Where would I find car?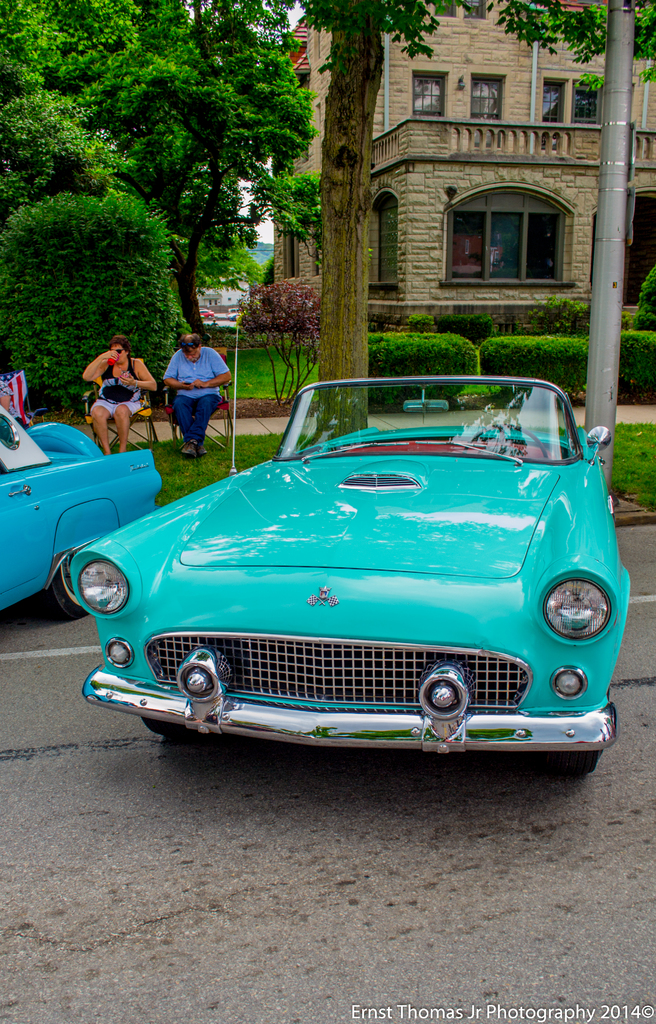
At <box>68,375,634,774</box>.
